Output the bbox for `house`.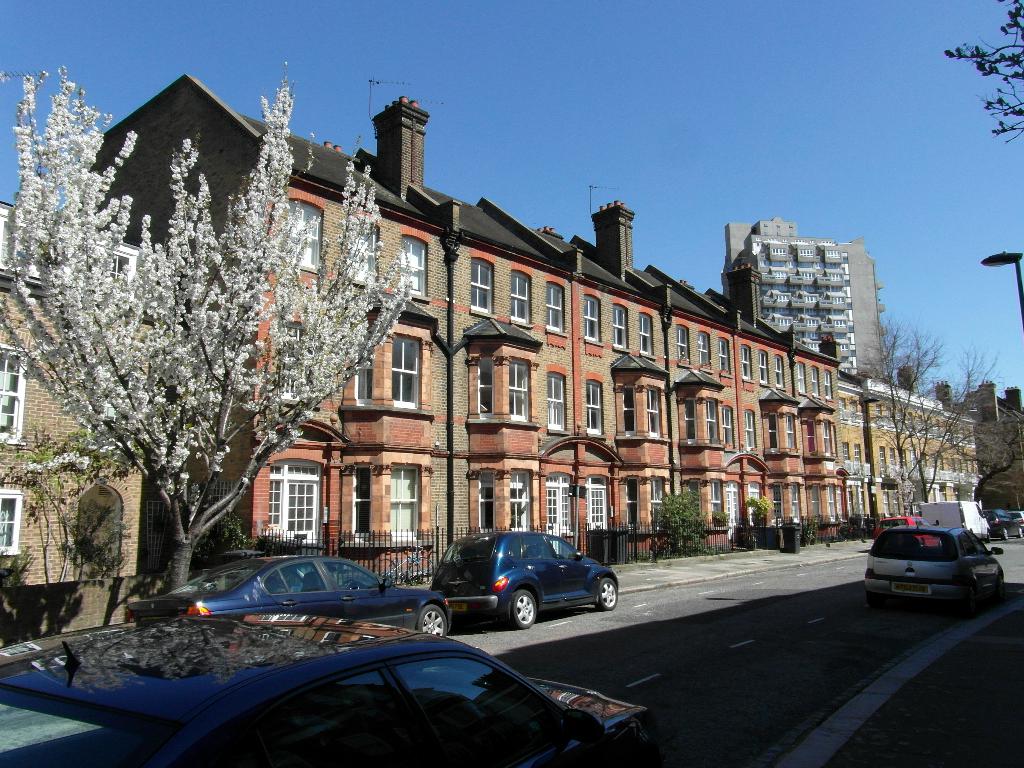
[left=17, top=130, right=449, bottom=557].
